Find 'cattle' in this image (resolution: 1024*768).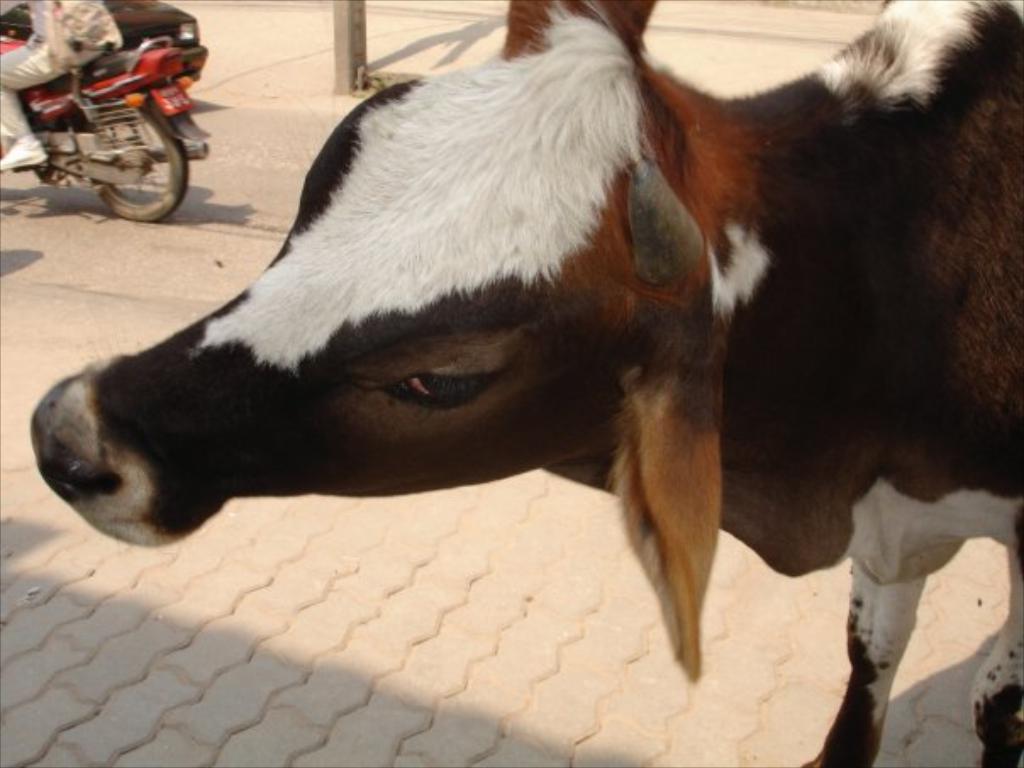
44,0,980,698.
